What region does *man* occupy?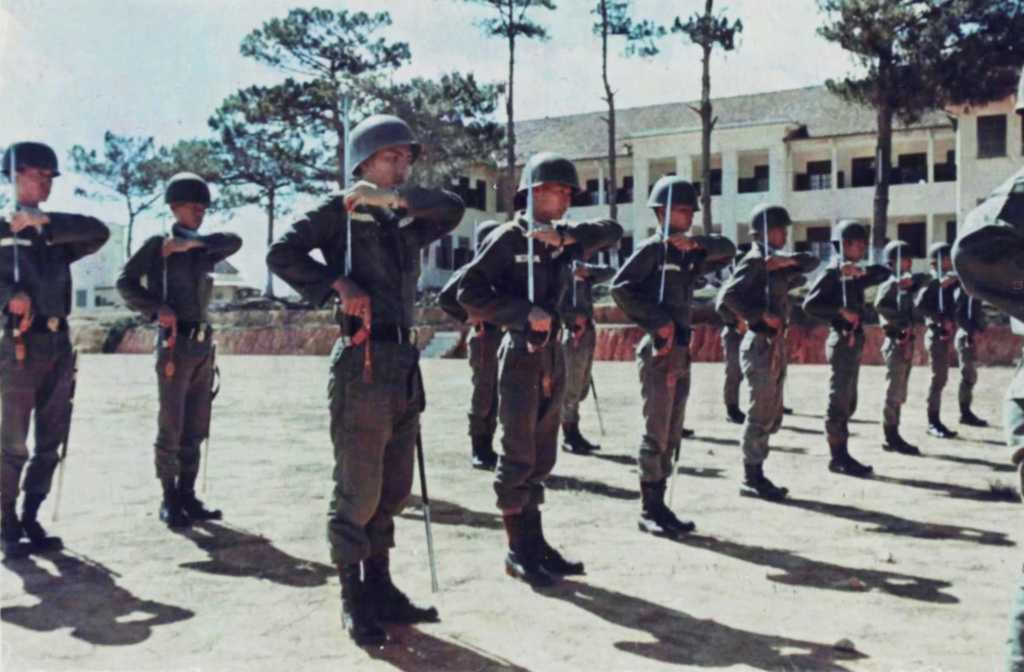
region(263, 113, 465, 644).
